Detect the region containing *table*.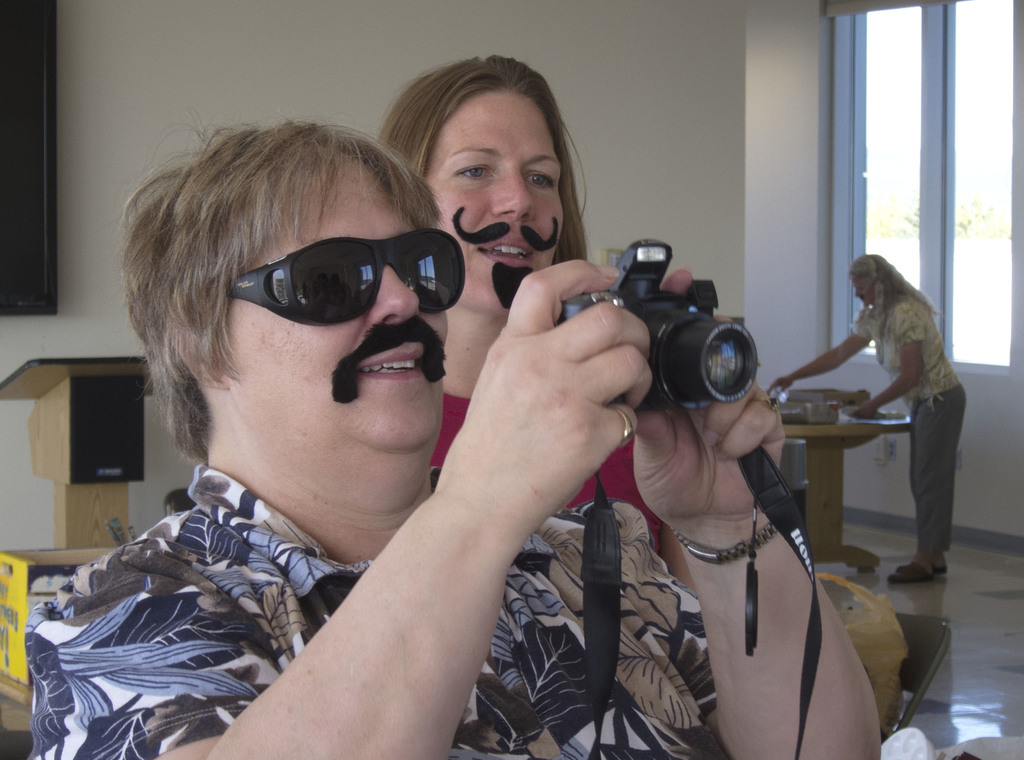
{"left": 779, "top": 396, "right": 911, "bottom": 570}.
